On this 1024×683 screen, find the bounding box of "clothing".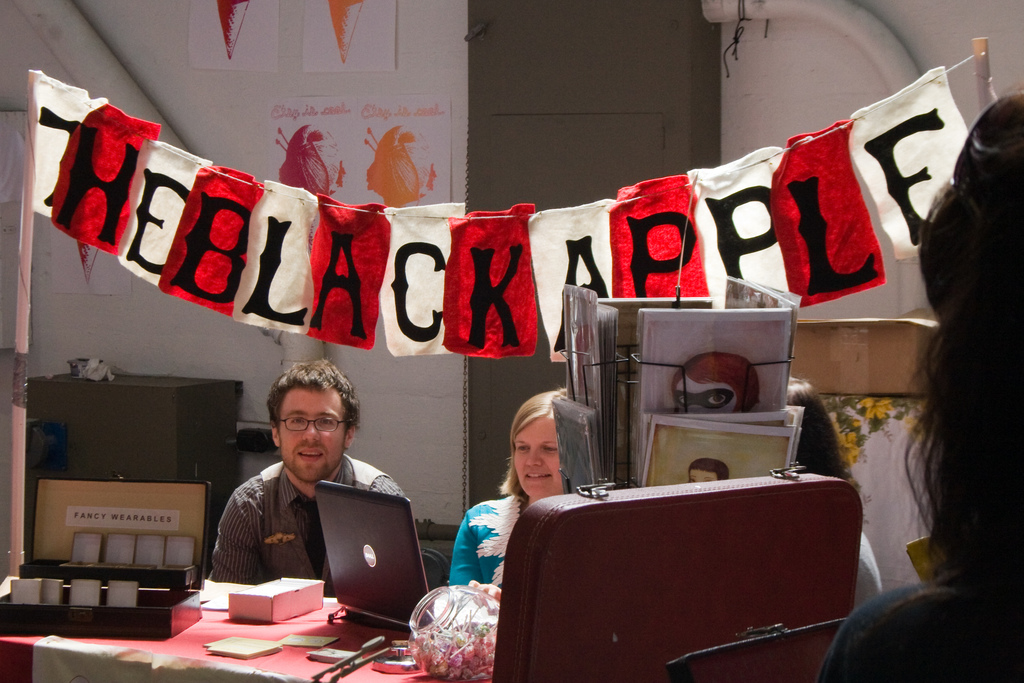
Bounding box: BBox(189, 450, 386, 616).
